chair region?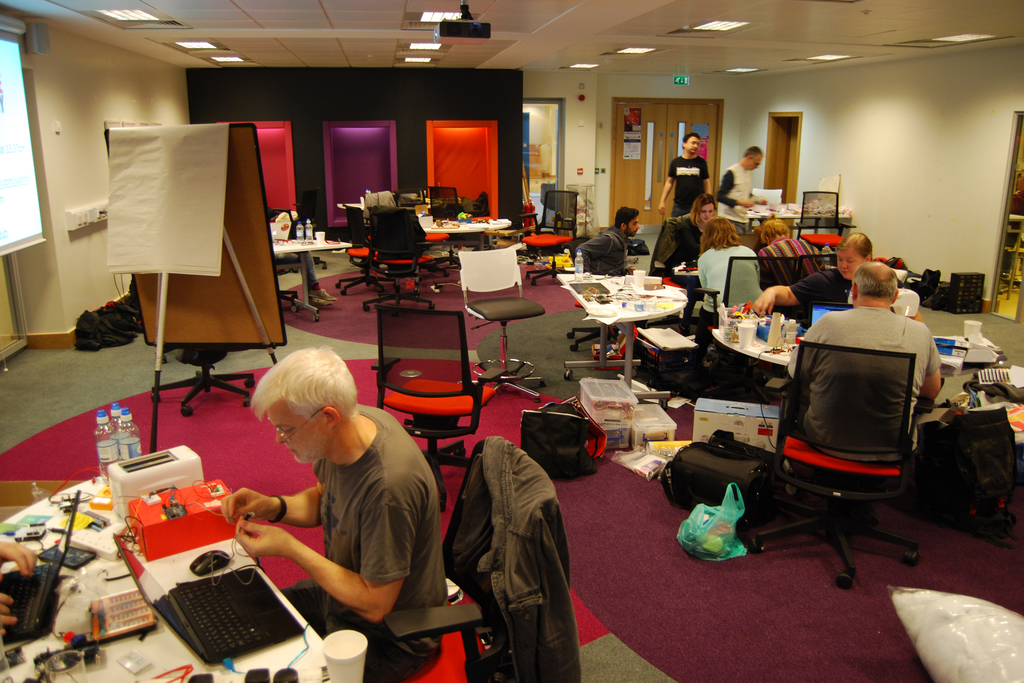
region(376, 208, 445, 313)
